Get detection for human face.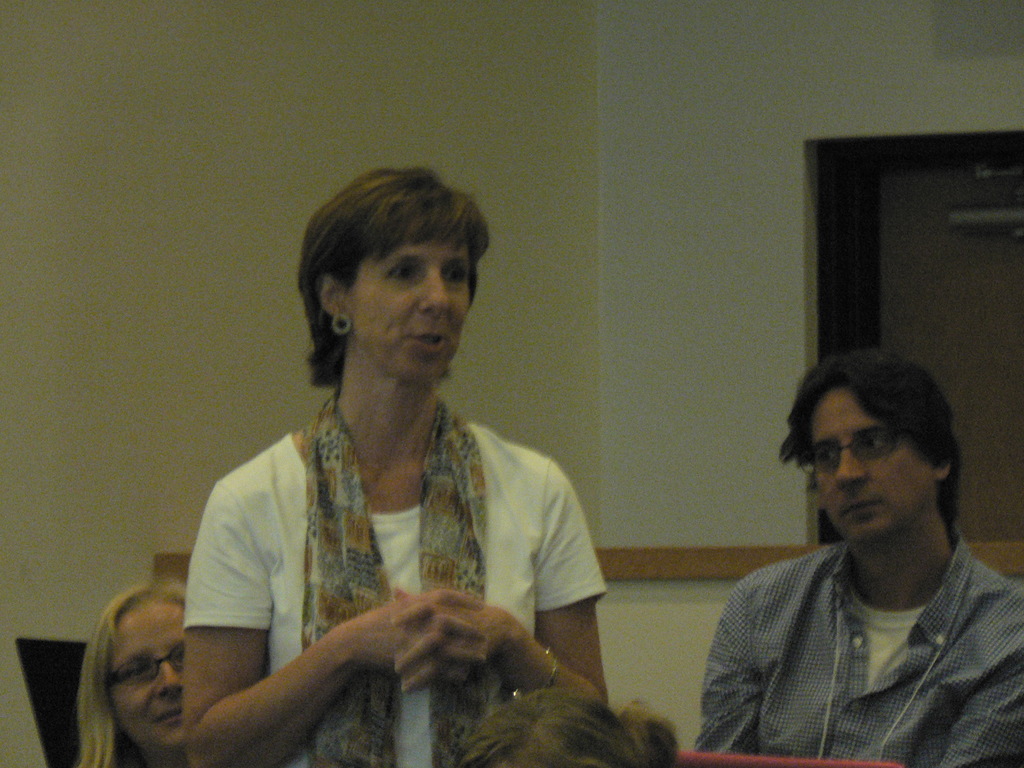
Detection: bbox=(108, 600, 188, 755).
